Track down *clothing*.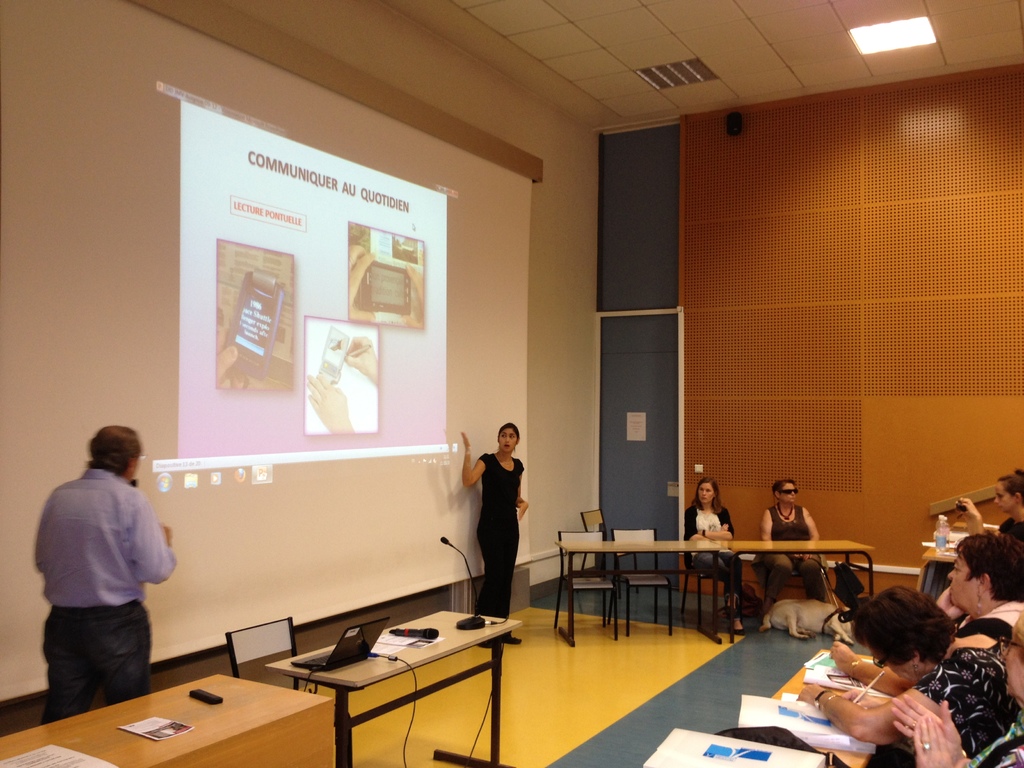
Tracked to box=[32, 442, 170, 719].
